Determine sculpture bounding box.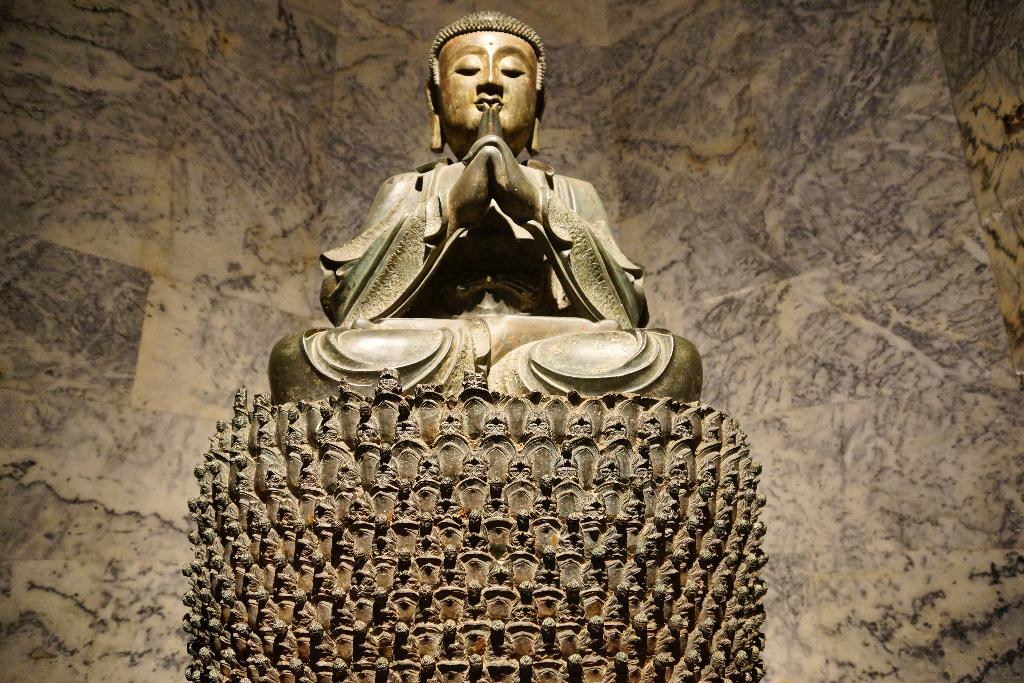
Determined: box(255, 539, 285, 562).
